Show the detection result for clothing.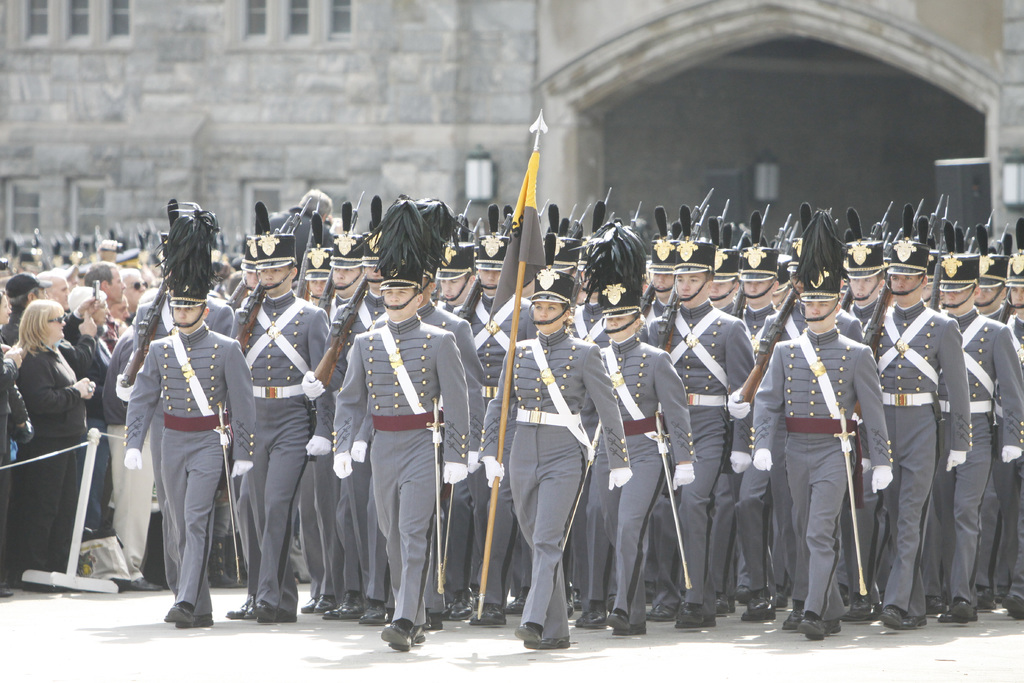
detection(461, 281, 536, 472).
